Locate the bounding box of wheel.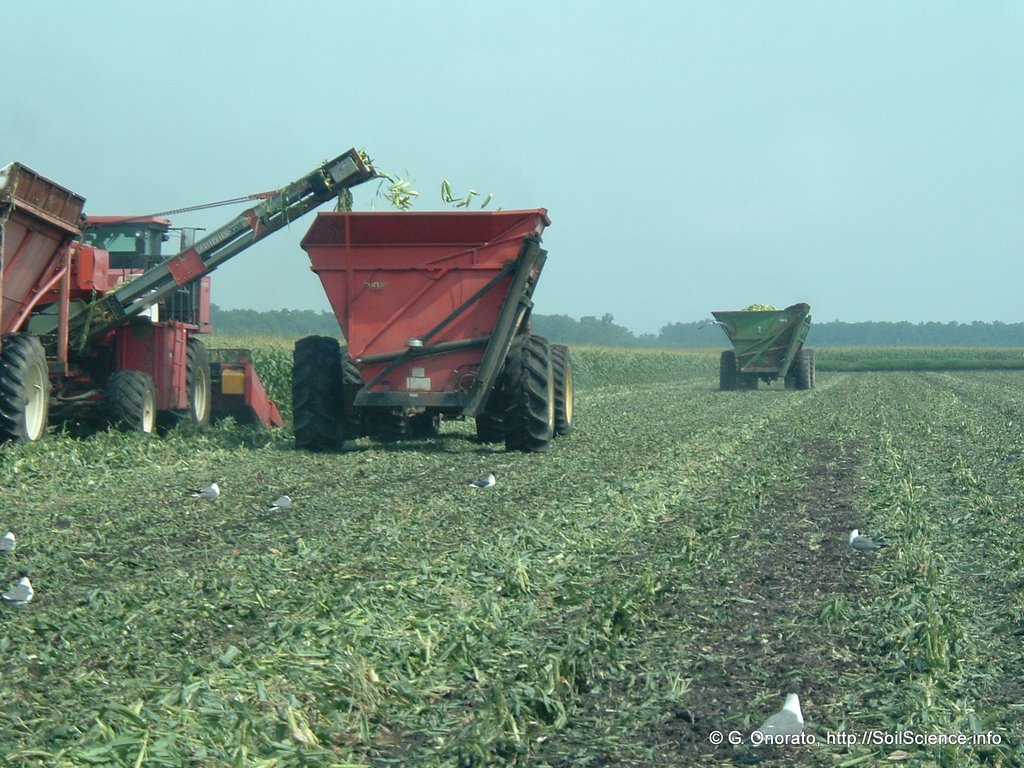
Bounding box: region(103, 373, 152, 435).
